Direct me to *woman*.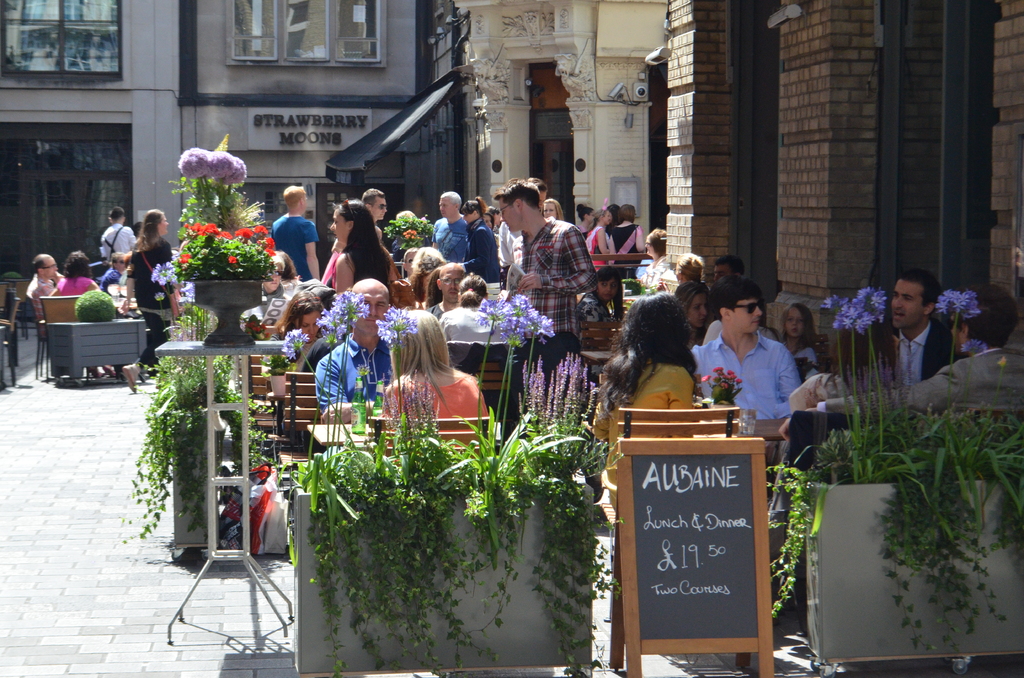
Direction: [left=592, top=287, right=700, bottom=508].
